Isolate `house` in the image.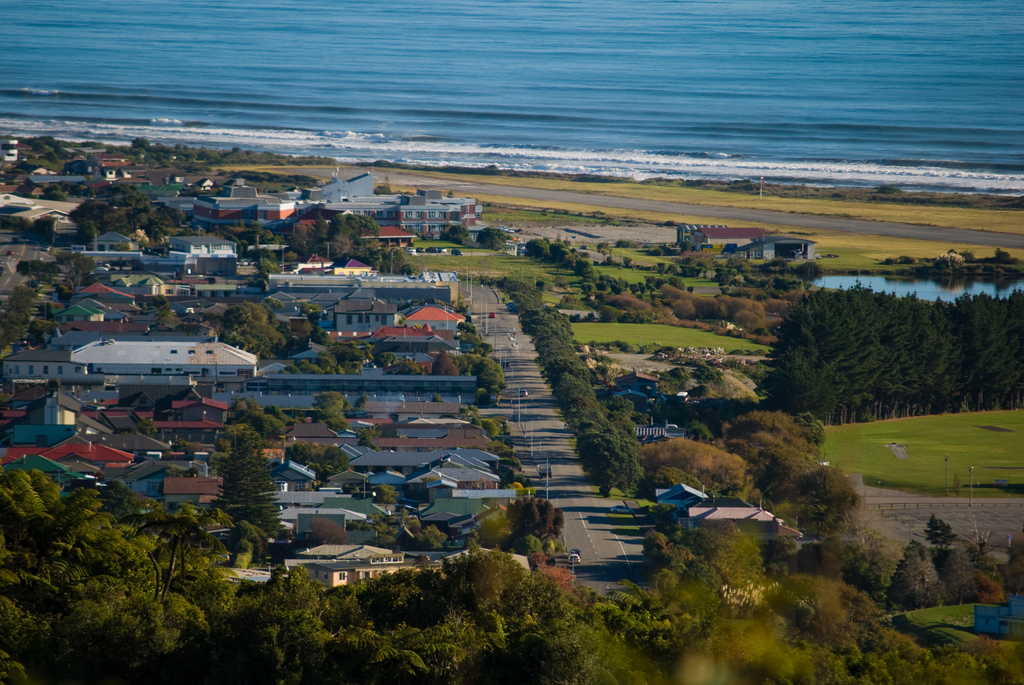
Isolated region: {"x1": 396, "y1": 194, "x2": 456, "y2": 251}.
